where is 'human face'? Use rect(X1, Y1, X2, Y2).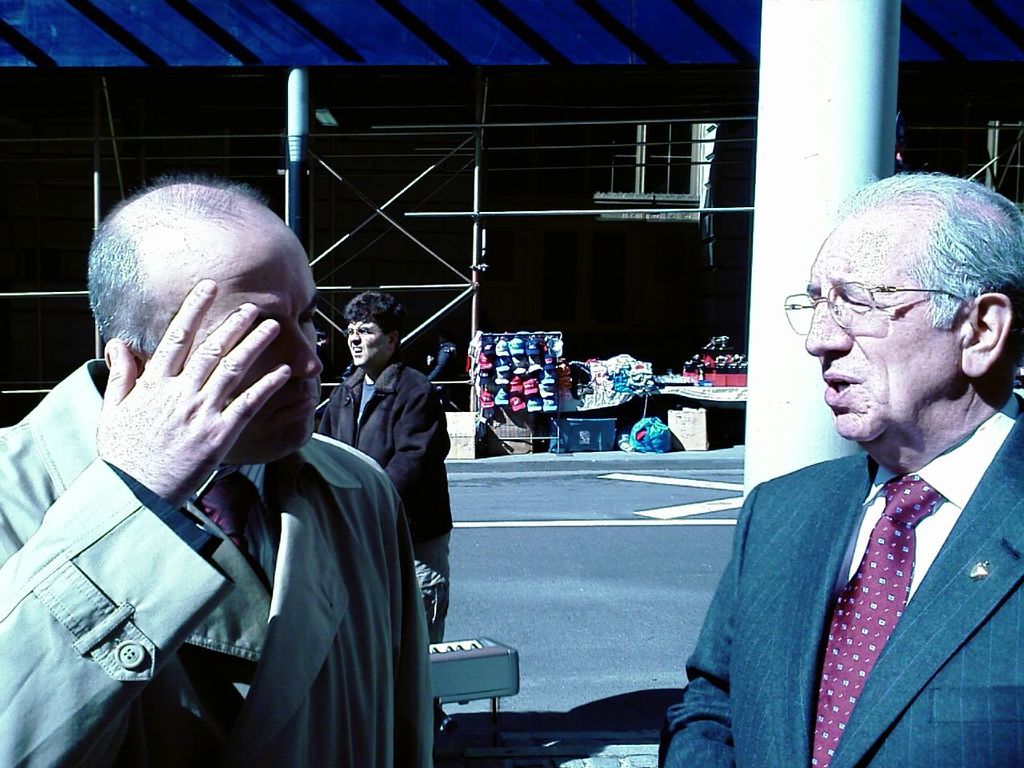
rect(345, 322, 391, 366).
